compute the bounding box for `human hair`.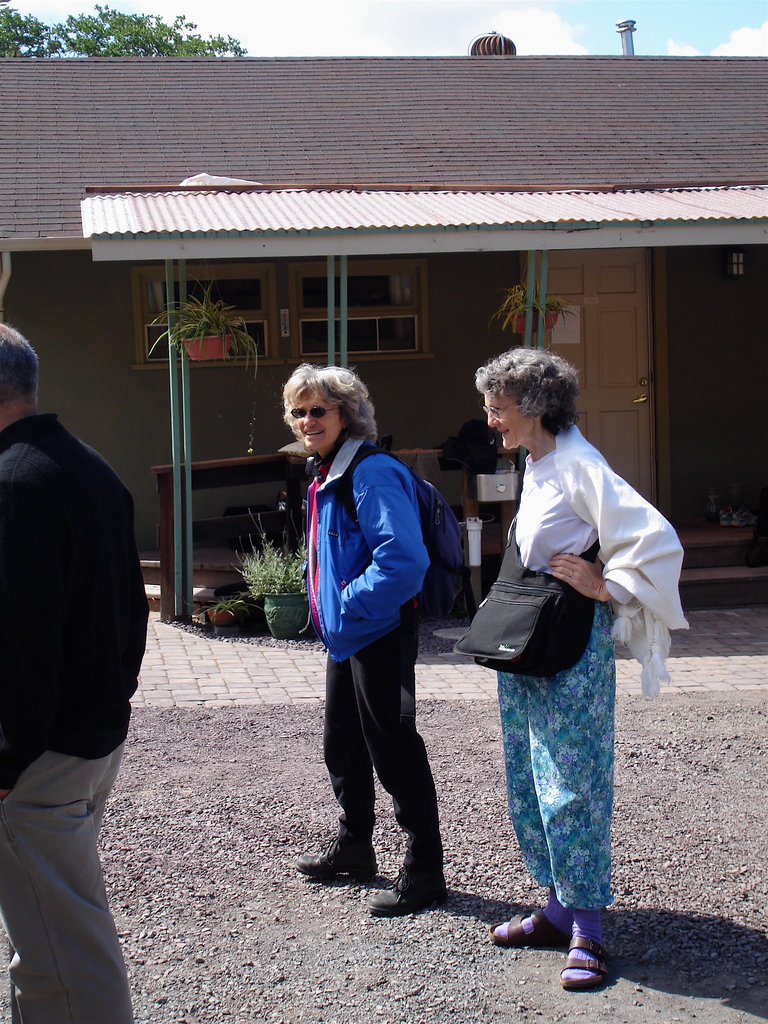
0/323/40/408.
